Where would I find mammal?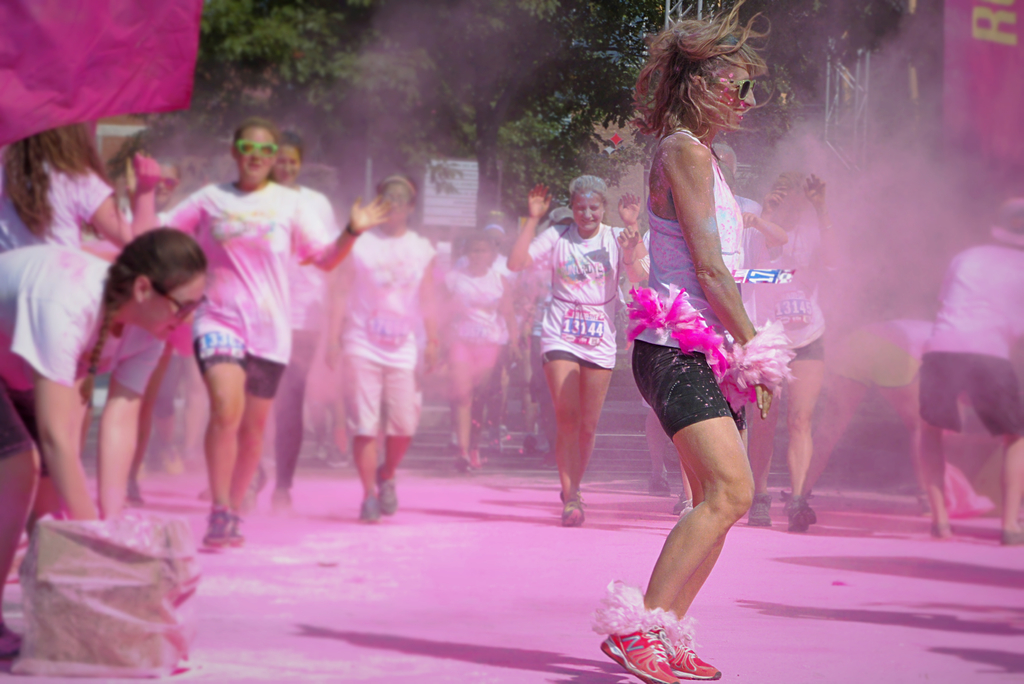
At pyautogui.locateOnScreen(544, 203, 570, 459).
